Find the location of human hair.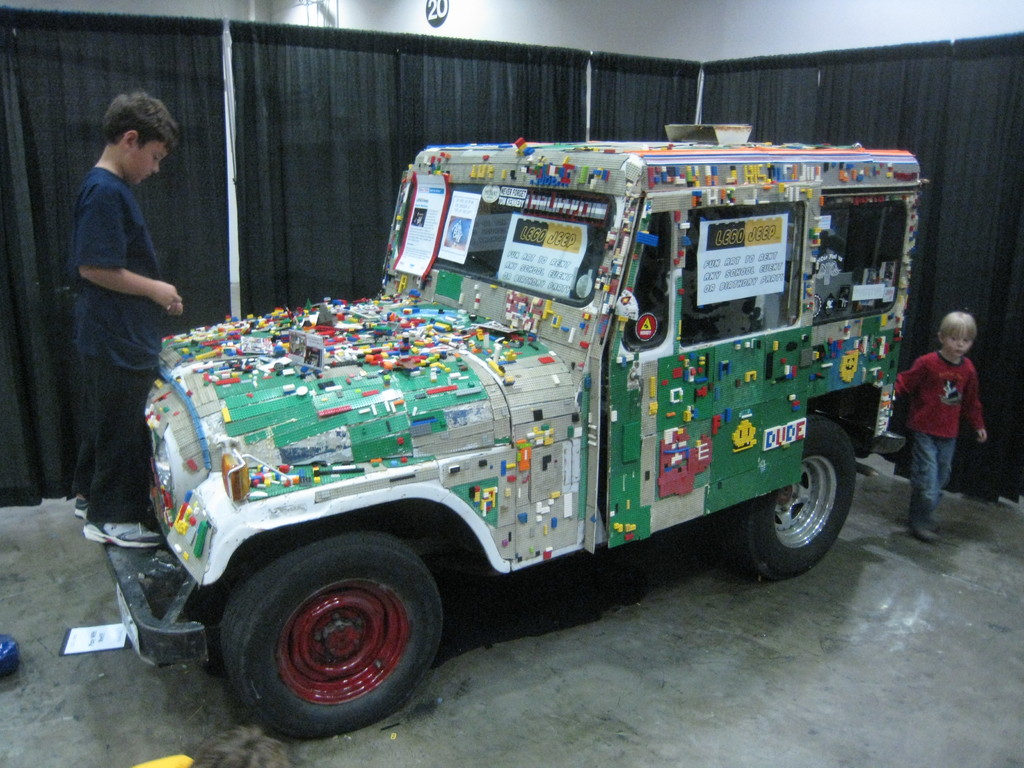
Location: region(103, 95, 179, 149).
